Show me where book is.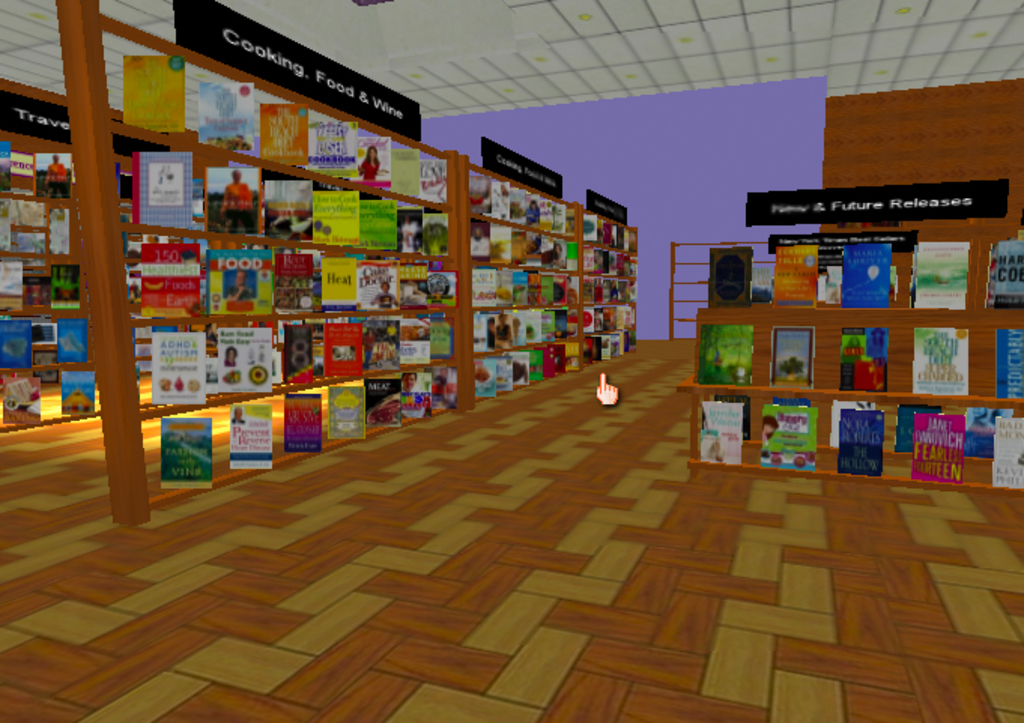
book is at 826,407,886,476.
